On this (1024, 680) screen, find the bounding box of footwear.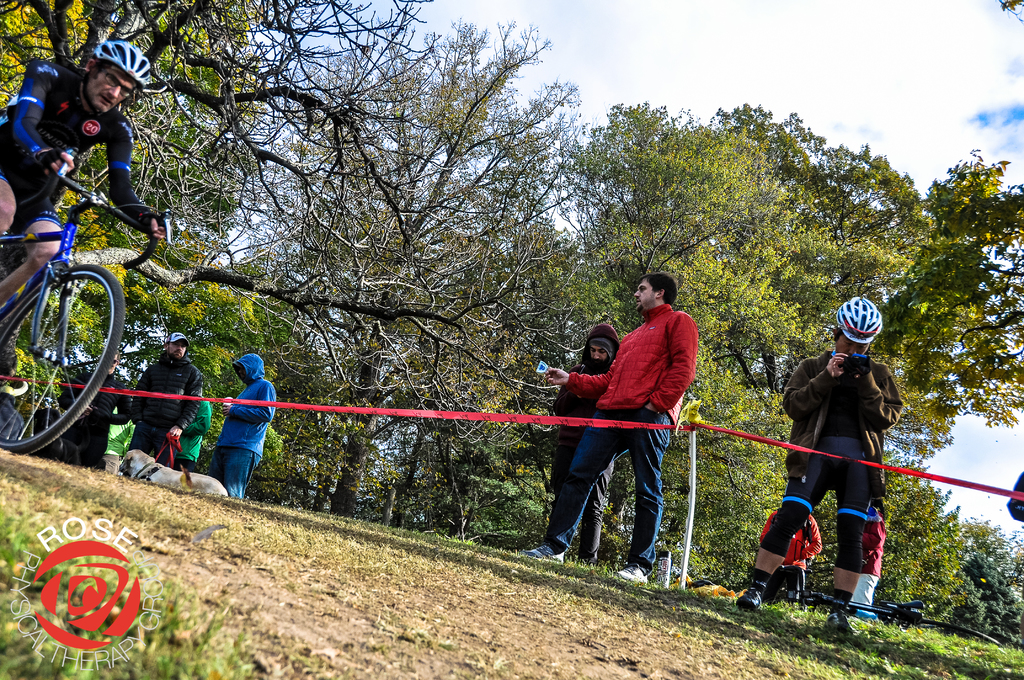
Bounding box: x1=0 y1=367 x2=29 y2=396.
